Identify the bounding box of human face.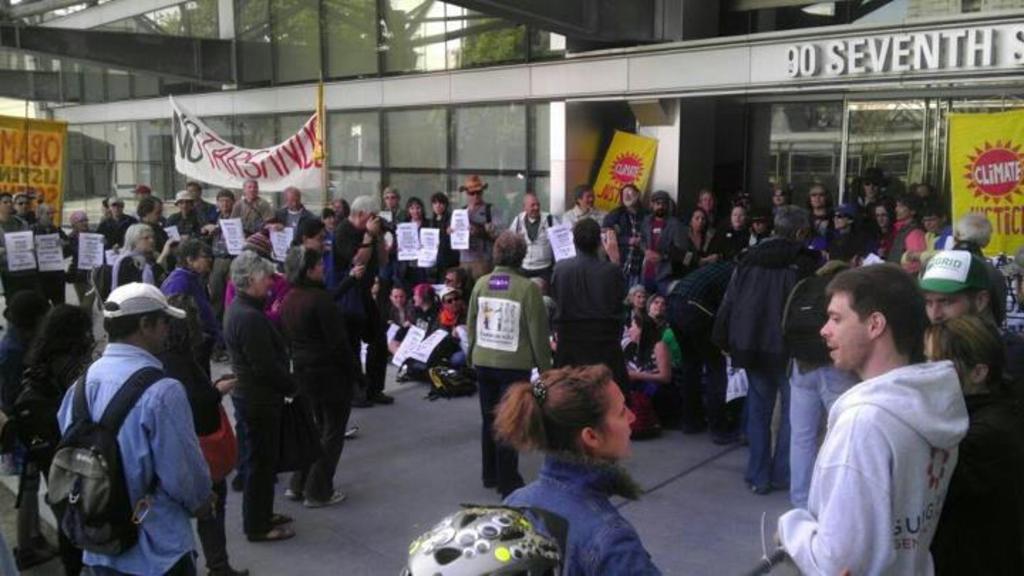
locate(626, 287, 649, 310).
